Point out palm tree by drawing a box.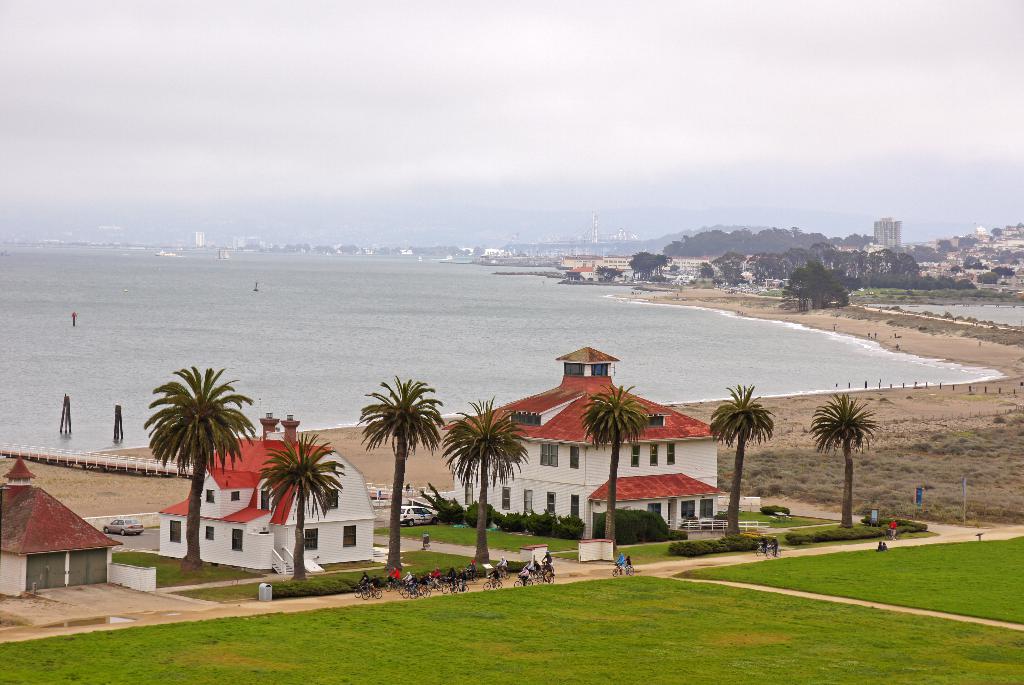
{"left": 145, "top": 375, "right": 244, "bottom": 551}.
